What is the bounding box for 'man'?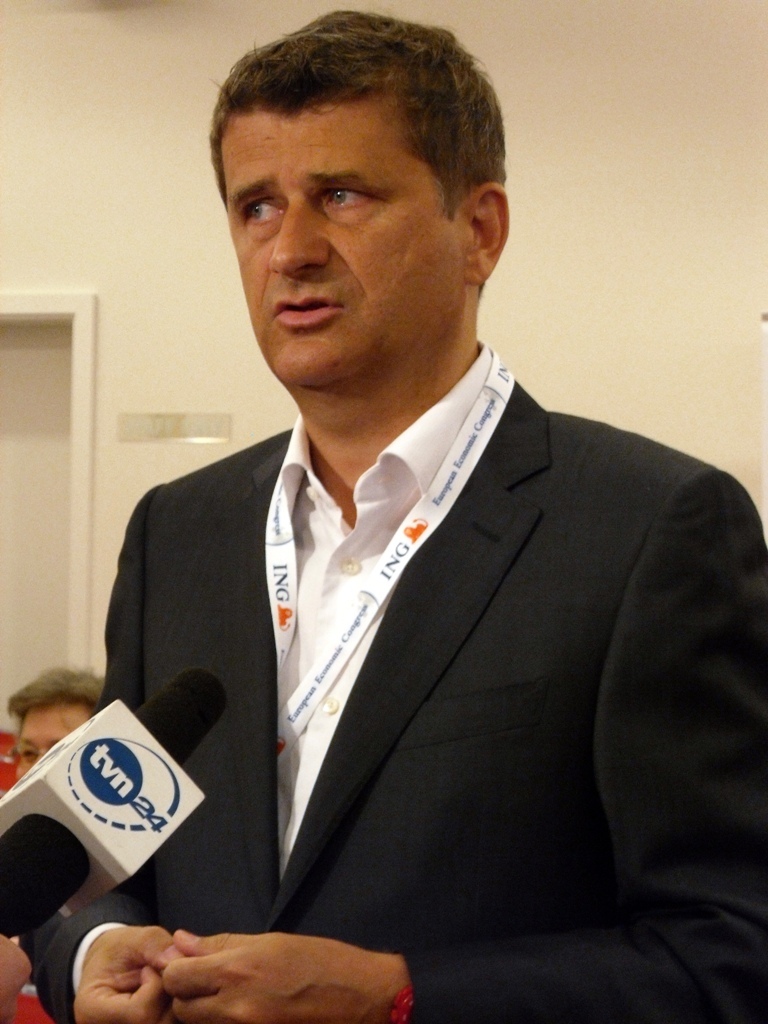
bbox(8, 10, 767, 1019).
